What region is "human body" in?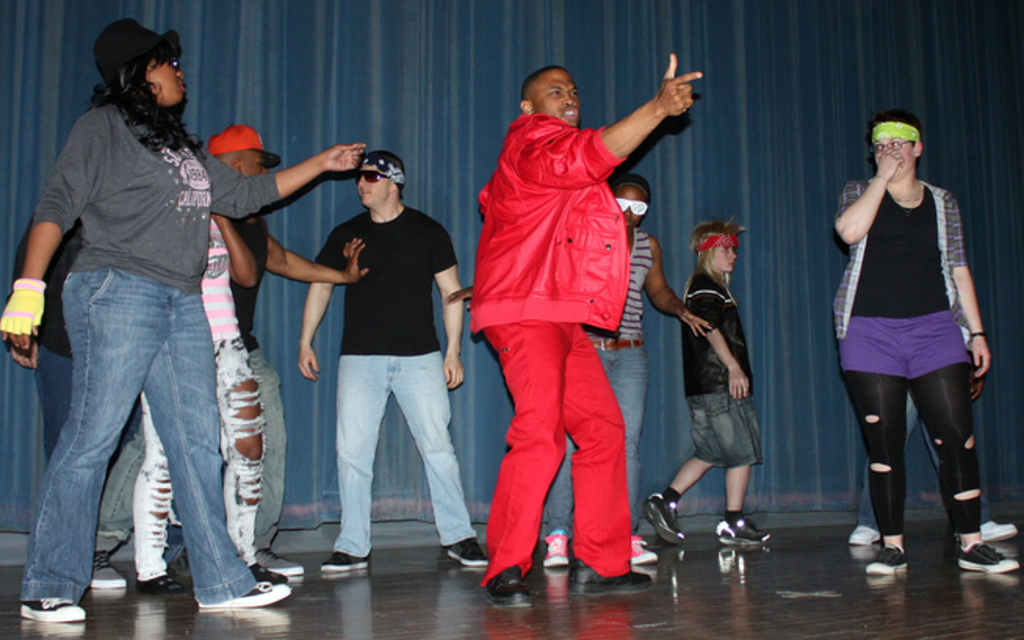
[x1=297, y1=210, x2=492, y2=591].
